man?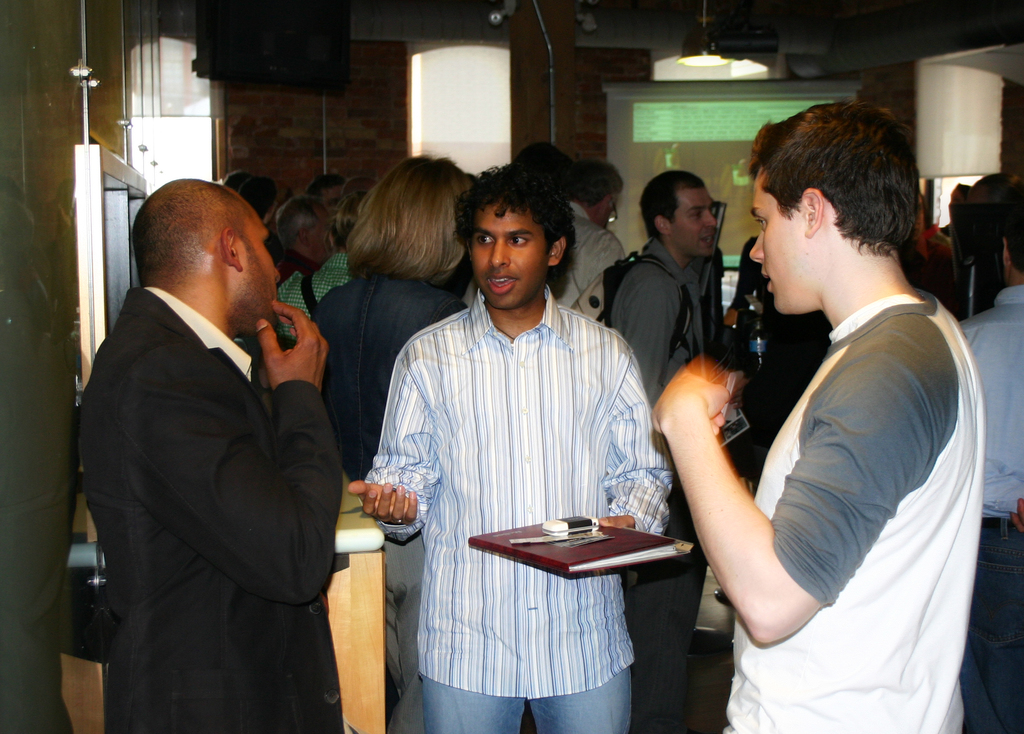
{"x1": 303, "y1": 171, "x2": 348, "y2": 219}
